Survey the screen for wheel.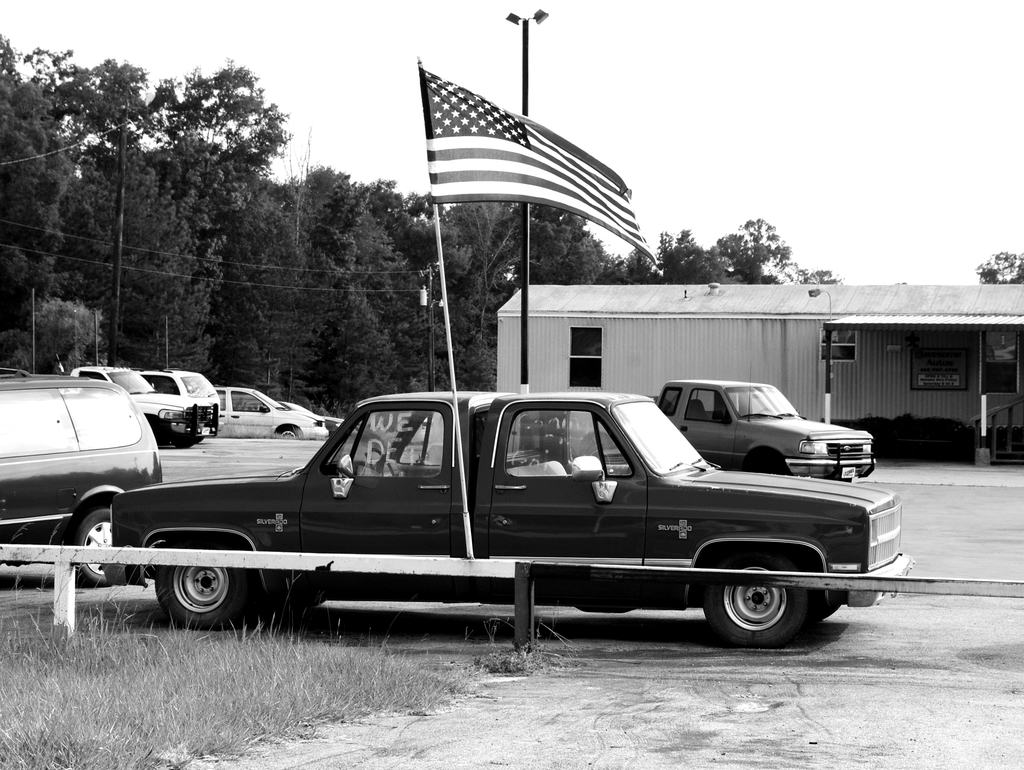
Survey found: detection(151, 533, 260, 630).
